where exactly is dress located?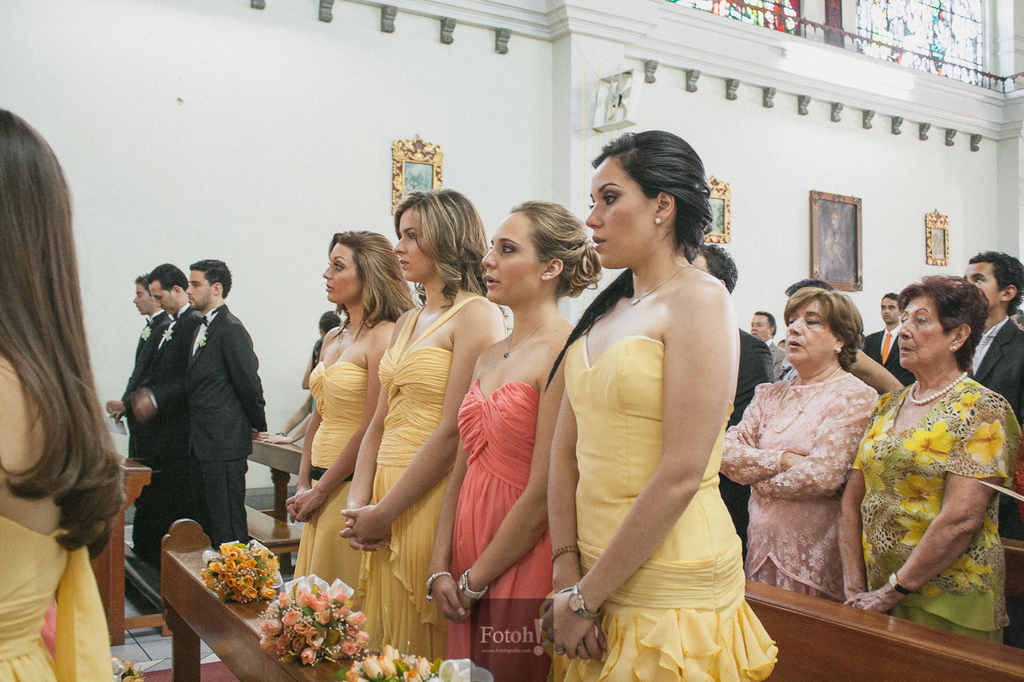
Its bounding box is 0,515,111,681.
